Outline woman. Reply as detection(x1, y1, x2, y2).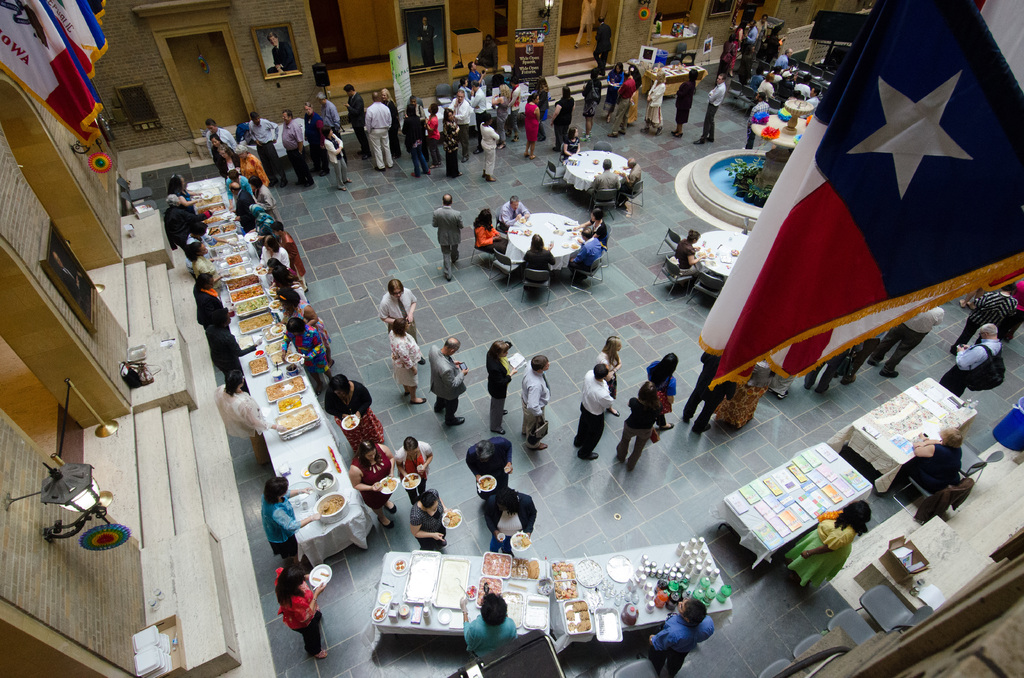
detection(550, 88, 573, 146).
